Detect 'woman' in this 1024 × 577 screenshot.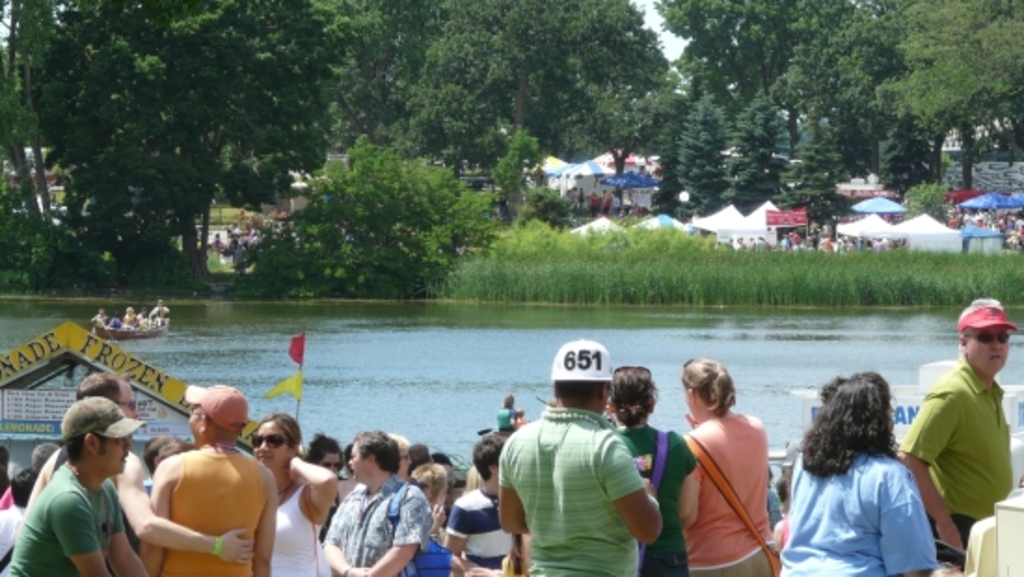
Detection: select_region(242, 408, 335, 575).
